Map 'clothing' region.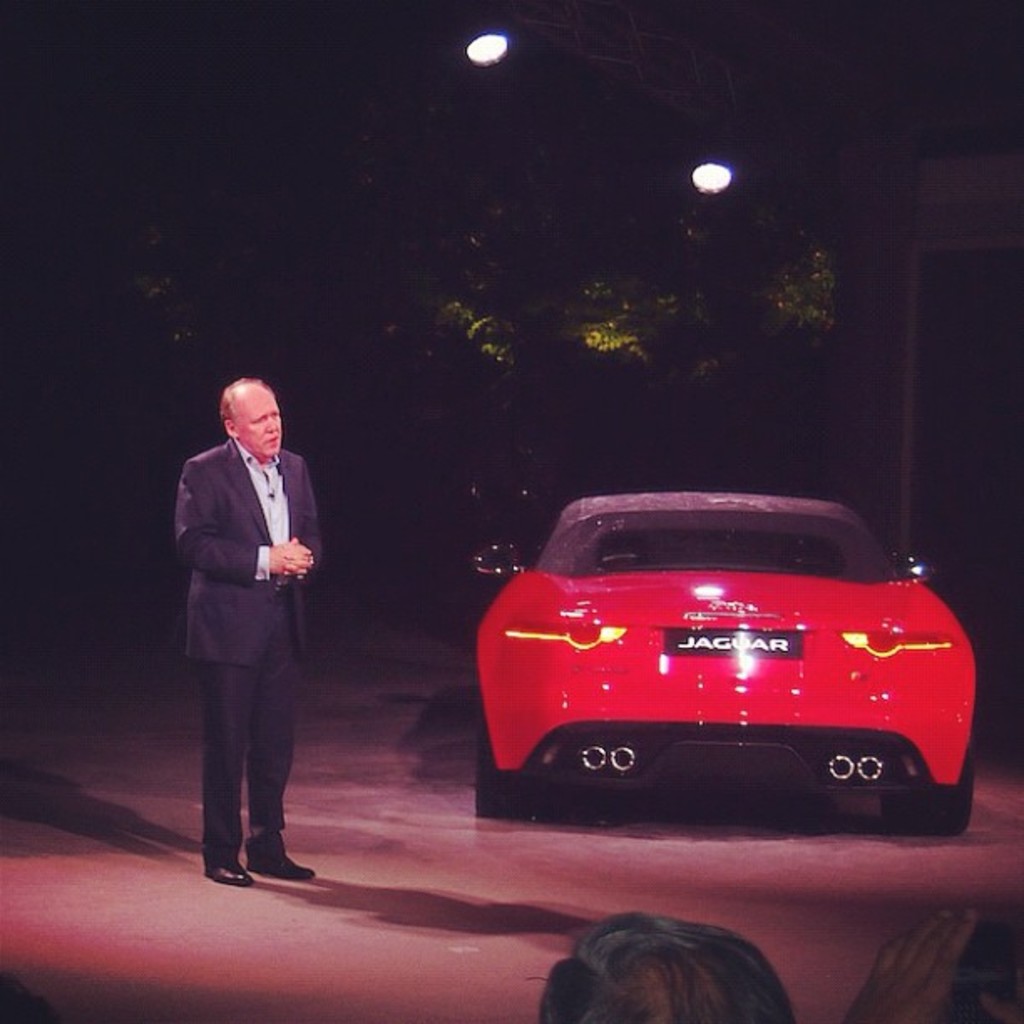
Mapped to {"left": 157, "top": 442, "right": 321, "bottom": 877}.
